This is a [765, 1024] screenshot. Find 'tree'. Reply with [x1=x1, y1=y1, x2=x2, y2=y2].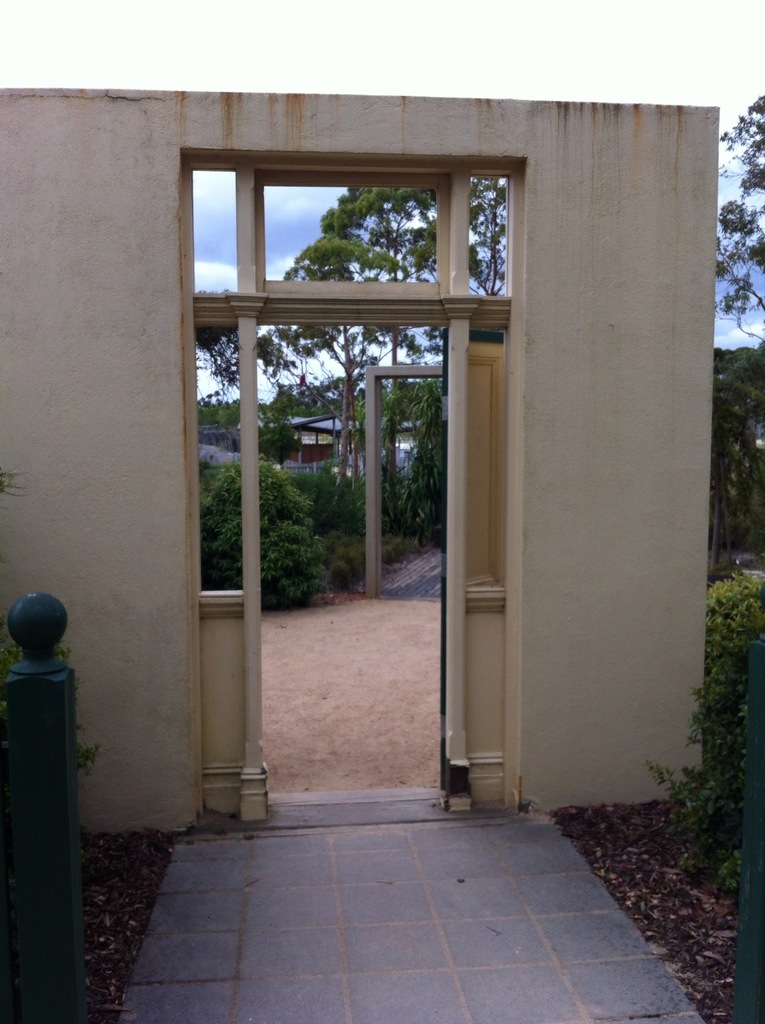
[x1=317, y1=178, x2=451, y2=500].
